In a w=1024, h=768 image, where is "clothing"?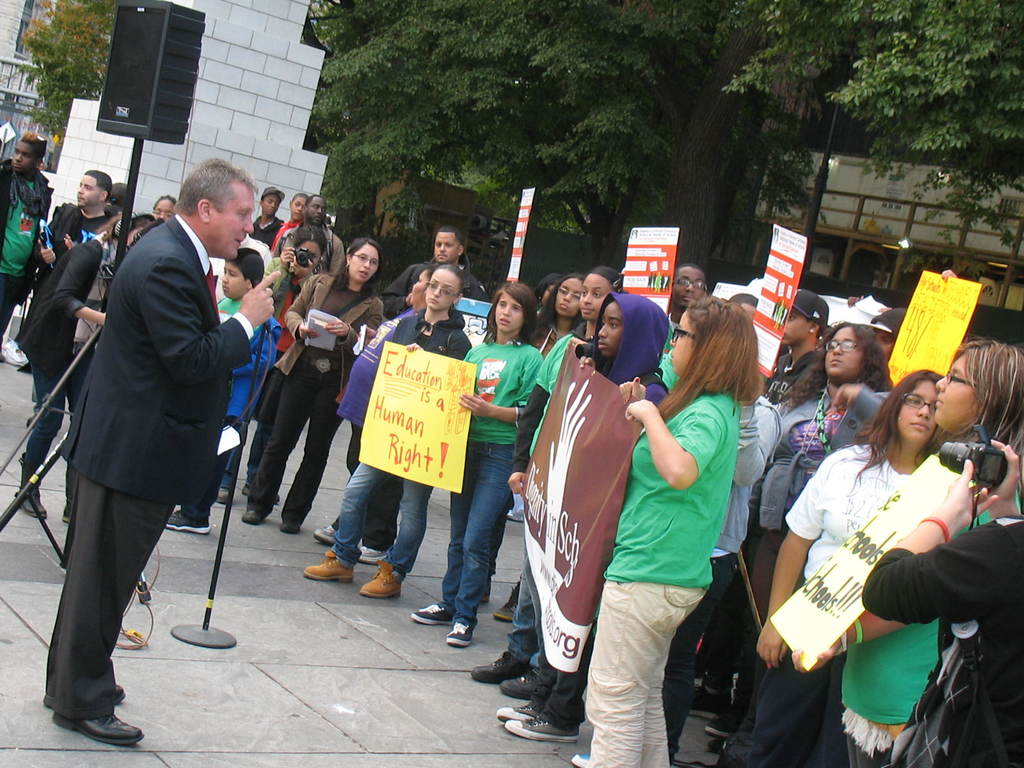
box=[342, 467, 416, 579].
